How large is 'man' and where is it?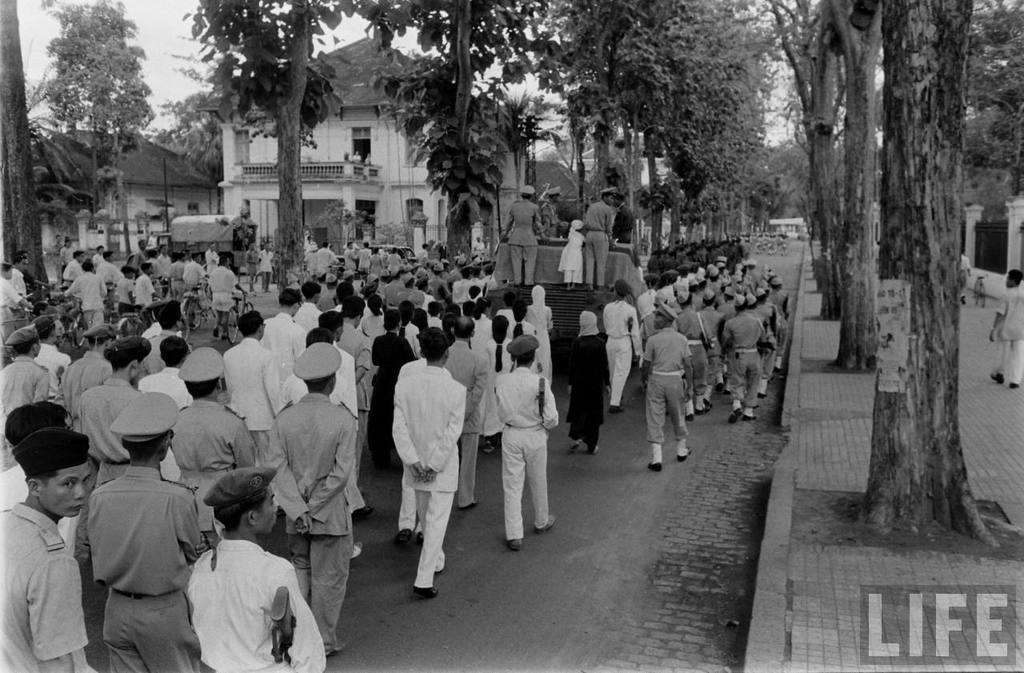
Bounding box: detection(146, 250, 158, 271).
